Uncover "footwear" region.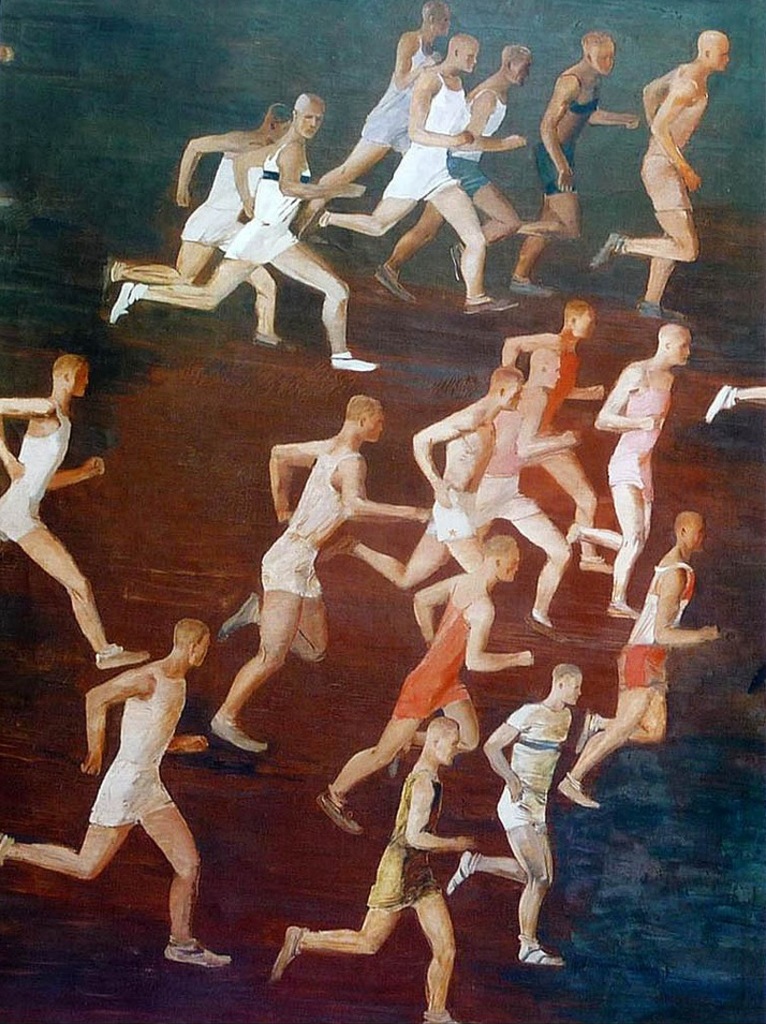
Uncovered: <bbox>422, 1008, 469, 1023</bbox>.
